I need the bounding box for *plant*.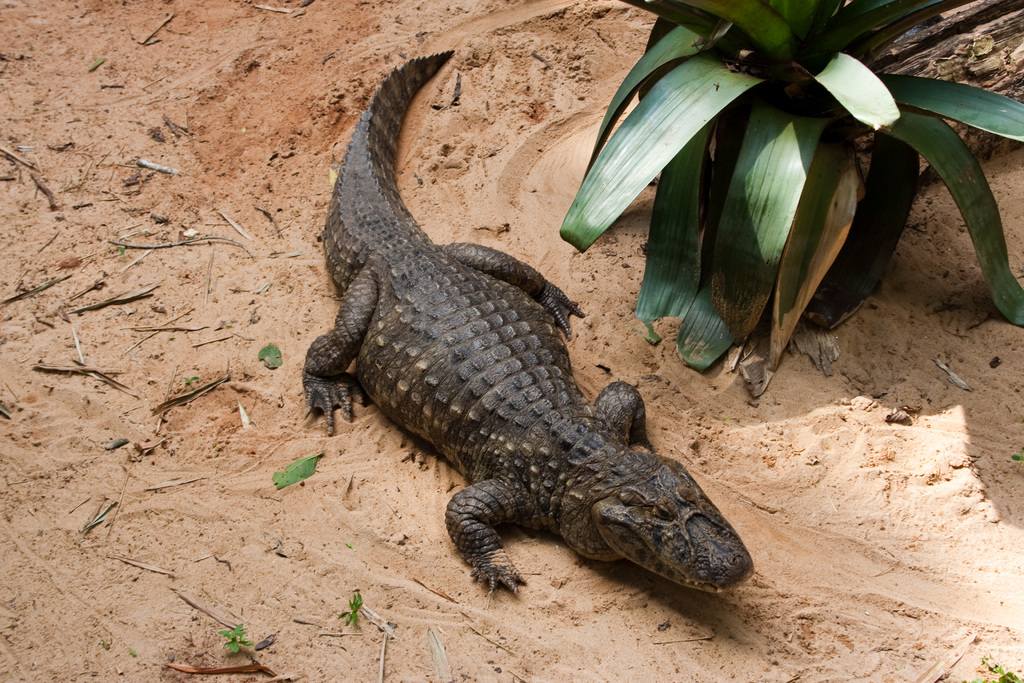
Here it is: bbox=(559, 0, 1023, 397).
